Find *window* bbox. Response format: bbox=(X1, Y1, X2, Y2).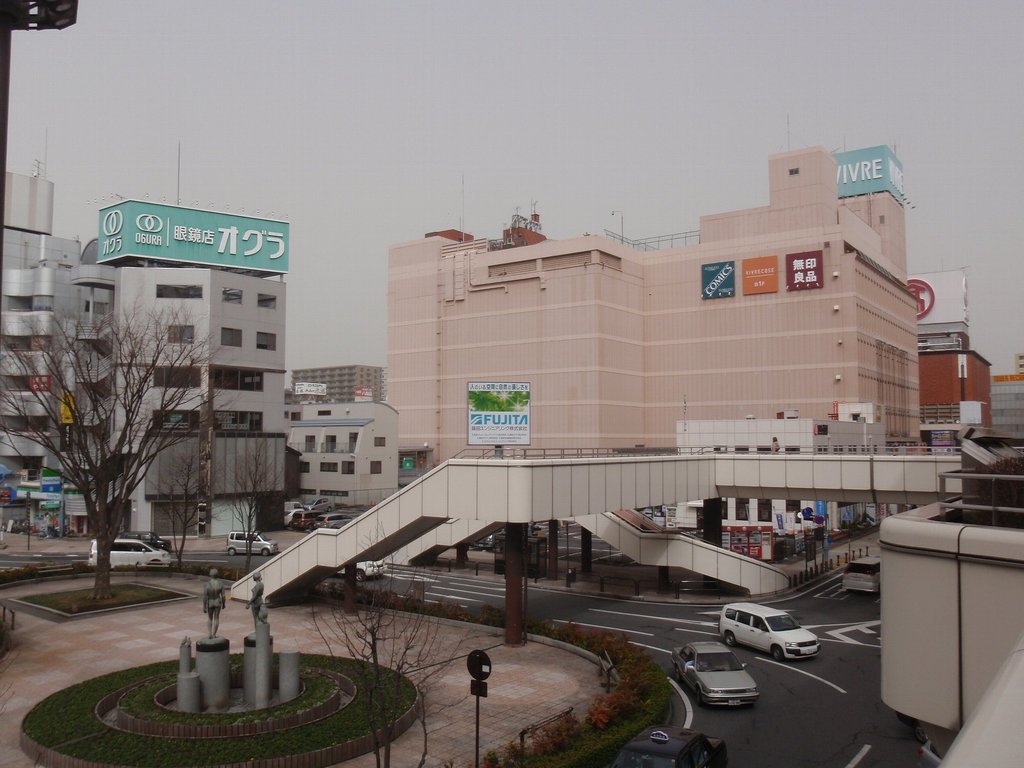
bbox=(318, 463, 337, 474).
